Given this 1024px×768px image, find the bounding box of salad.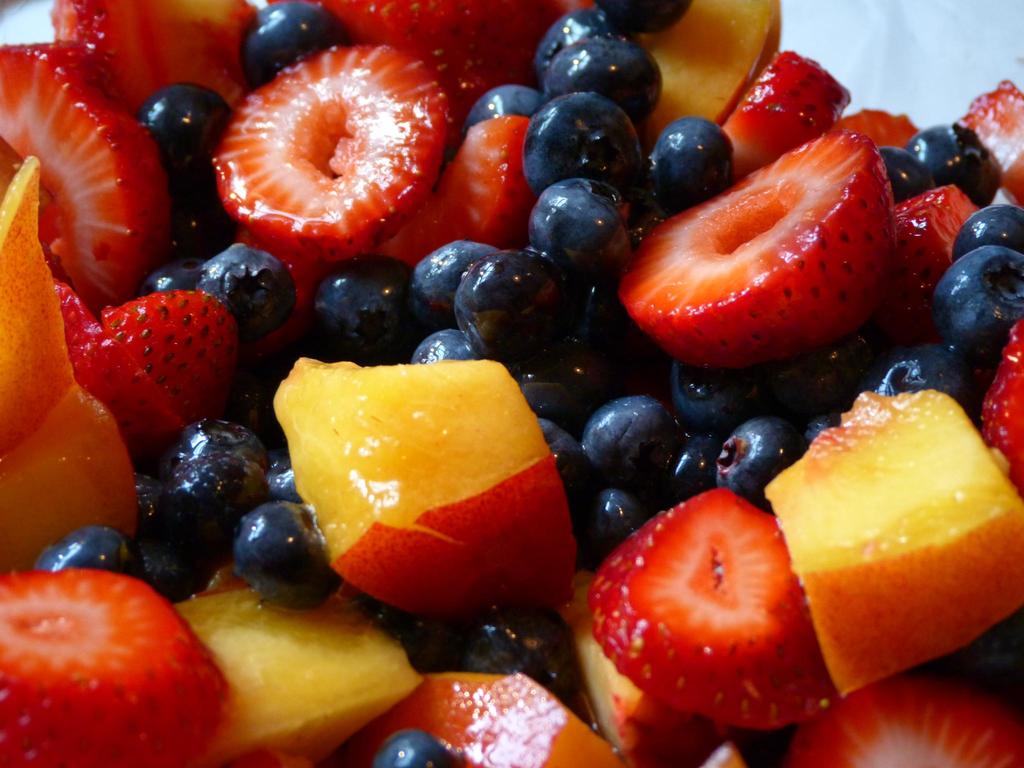
[x1=0, y1=0, x2=1023, y2=767].
